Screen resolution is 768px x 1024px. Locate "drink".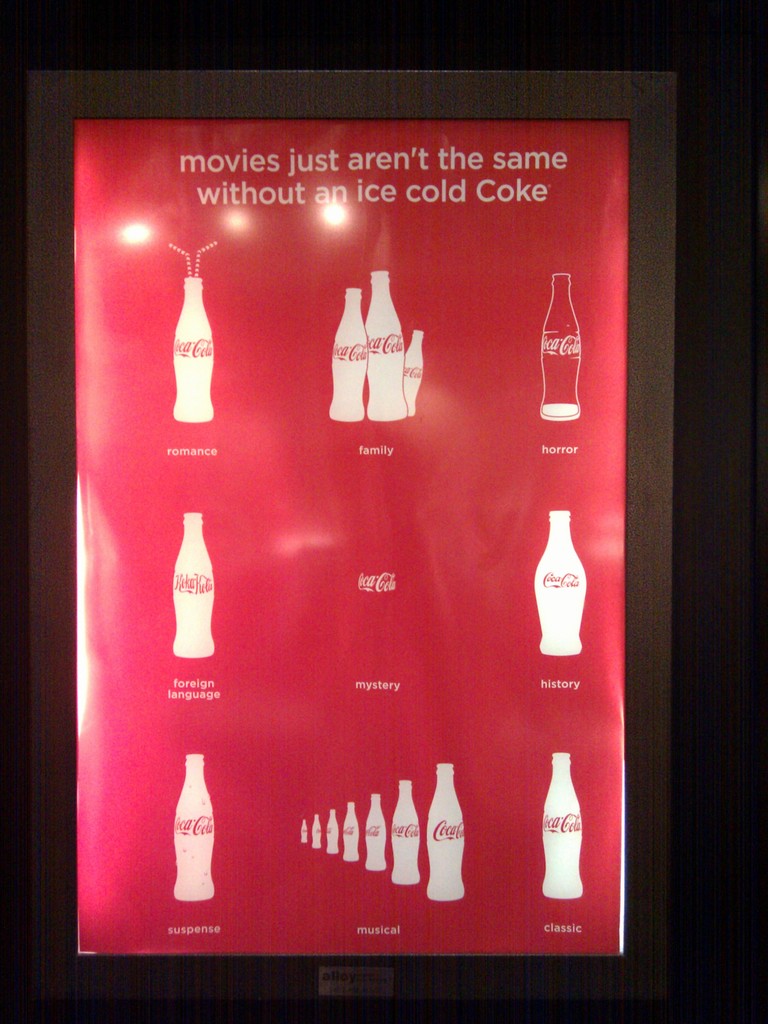
left=541, top=753, right=589, bottom=906.
